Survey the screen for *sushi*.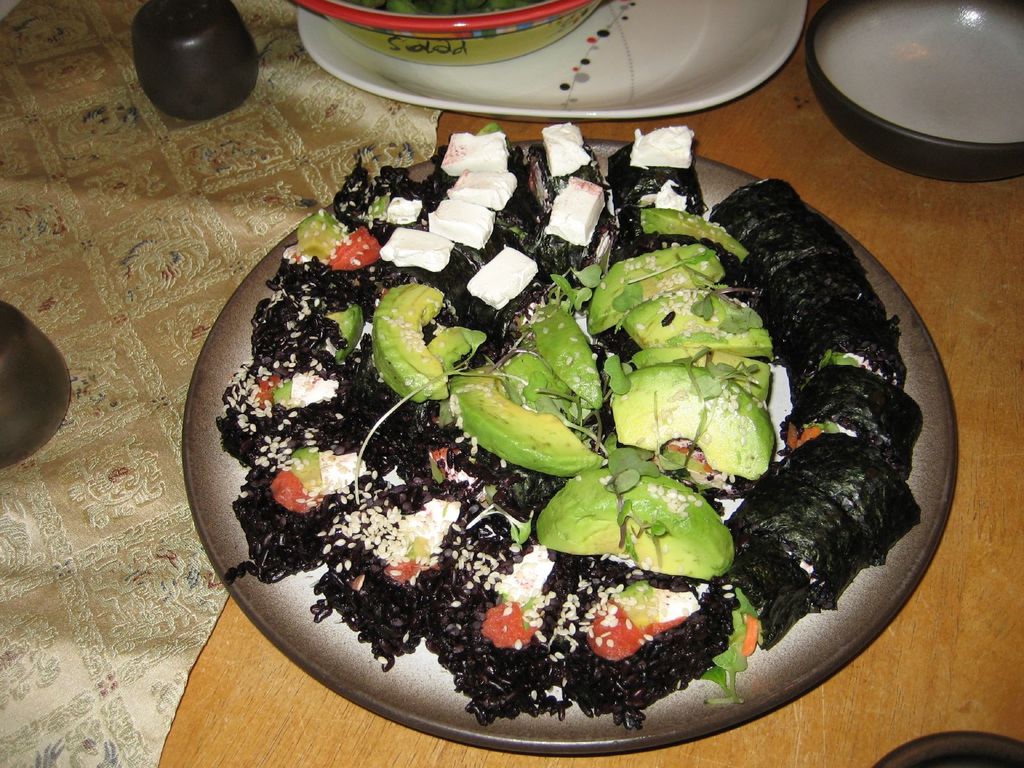
Survey found: locate(711, 175, 795, 266).
